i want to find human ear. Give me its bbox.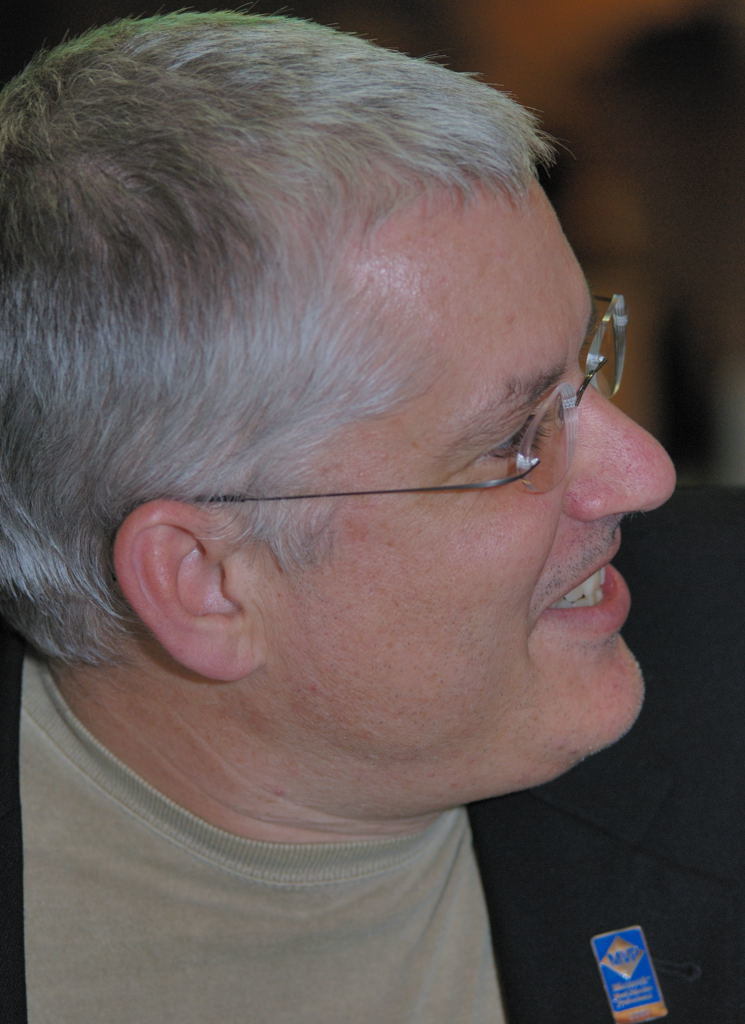
[110,497,256,679].
